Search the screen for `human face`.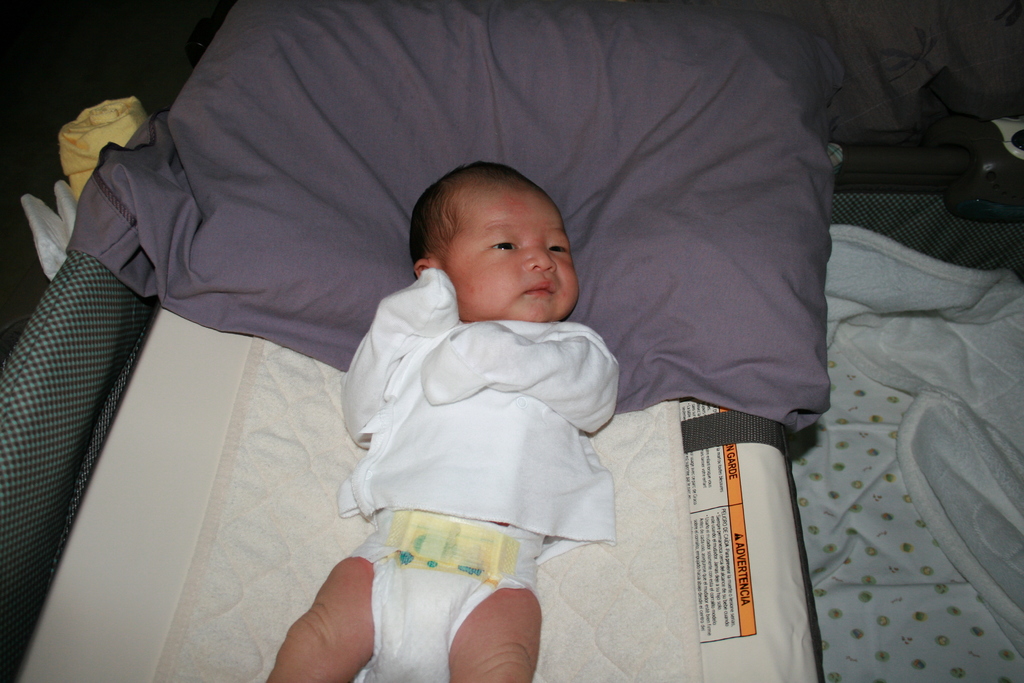
Found at 440:181:577:322.
